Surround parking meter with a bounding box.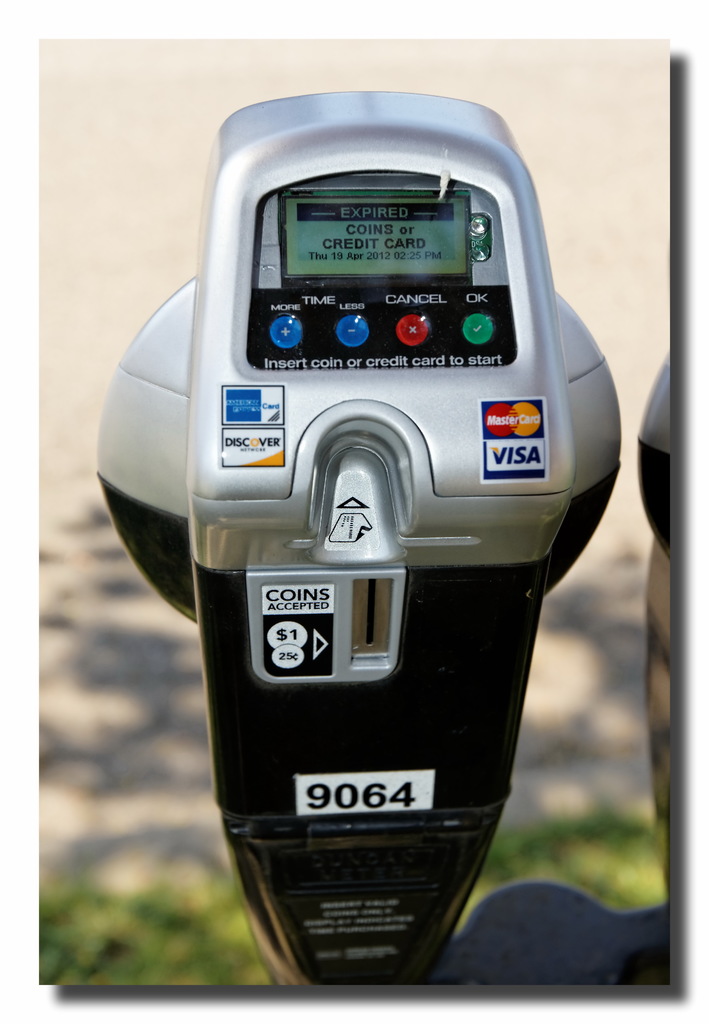
[x1=99, y1=88, x2=623, y2=988].
